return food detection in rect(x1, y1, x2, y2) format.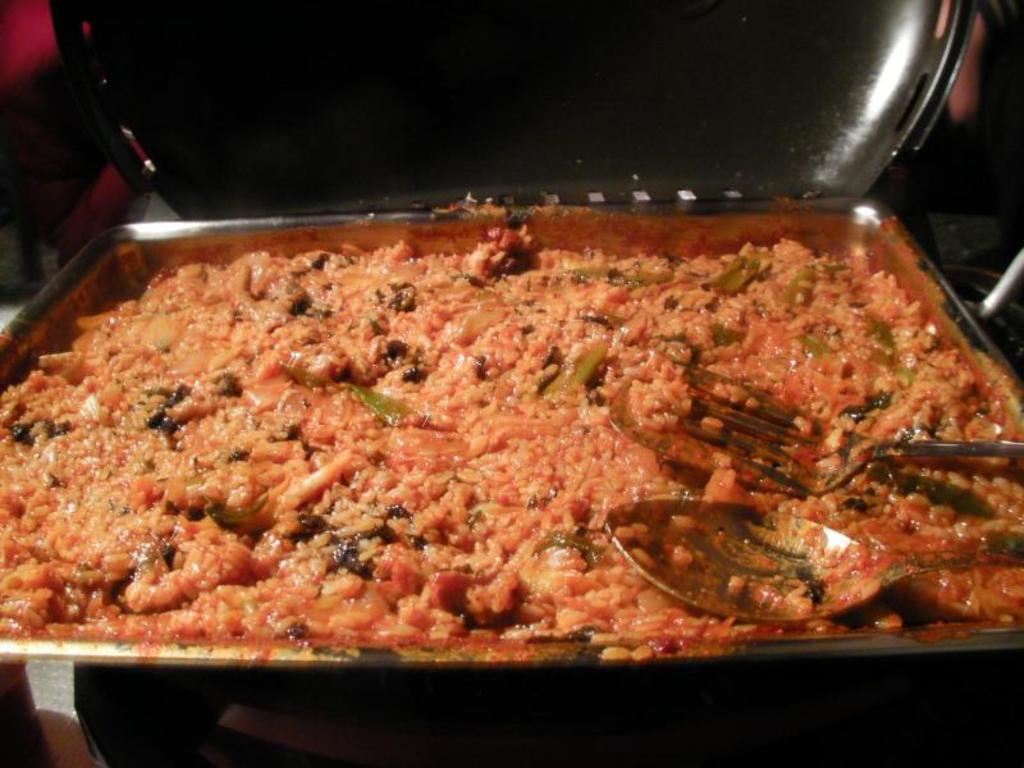
rect(0, 352, 60, 641).
